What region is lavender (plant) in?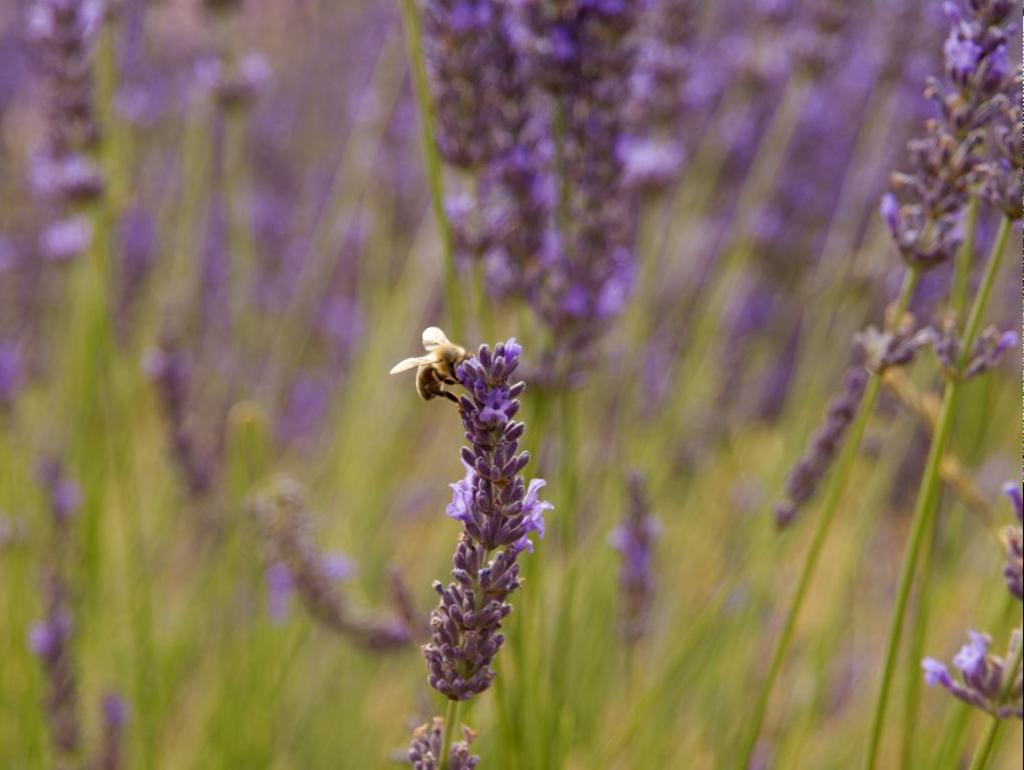
90:680:130:763.
